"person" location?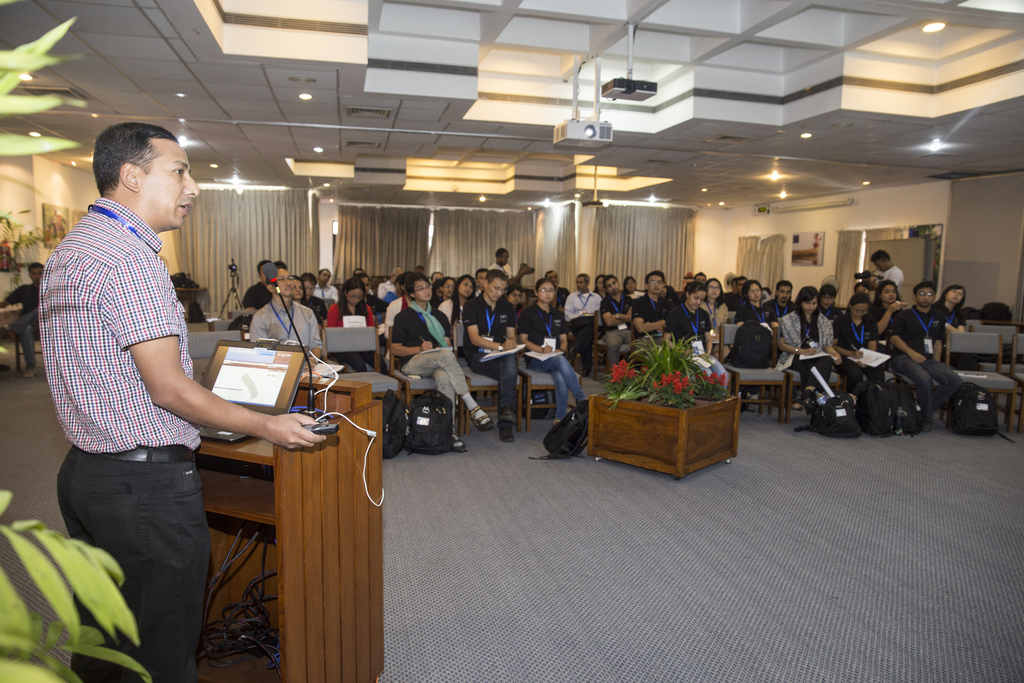
(x1=416, y1=263, x2=448, y2=292)
